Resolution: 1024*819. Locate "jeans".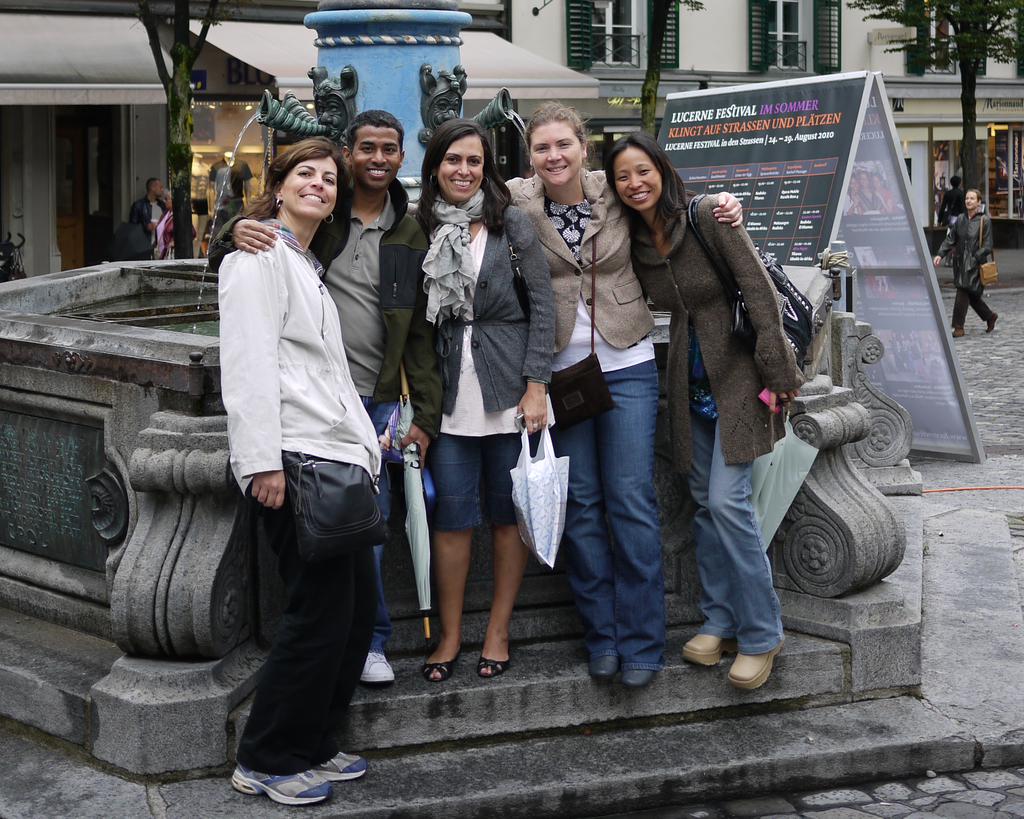
[x1=549, y1=358, x2=666, y2=674].
